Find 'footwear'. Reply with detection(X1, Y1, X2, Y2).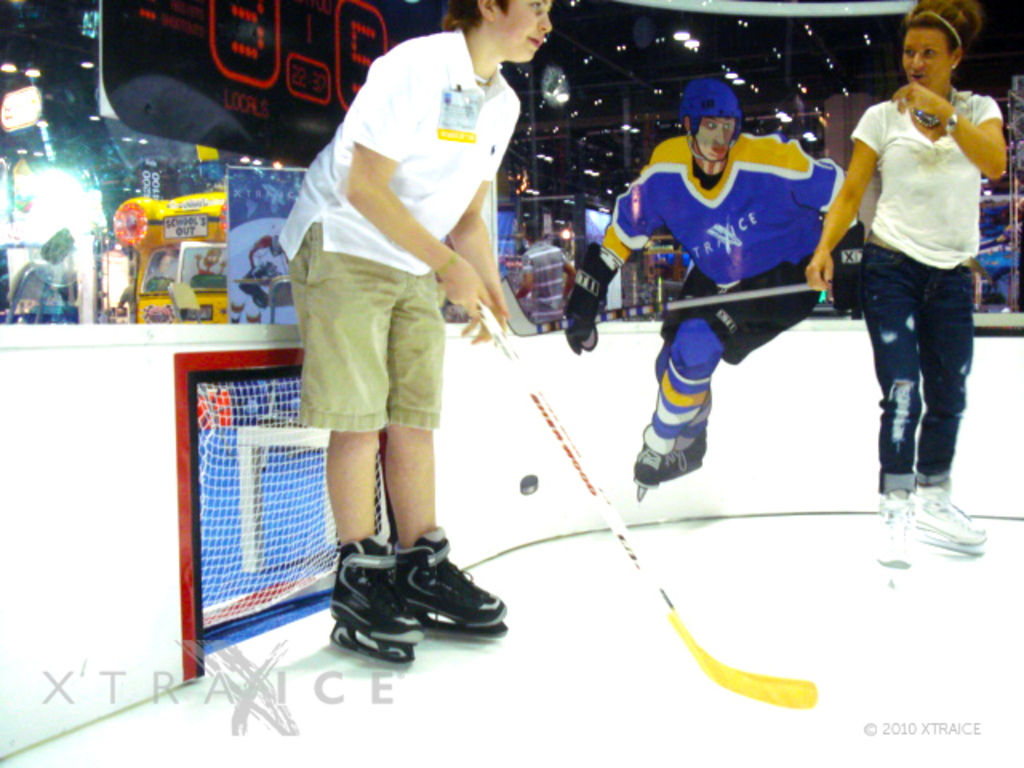
detection(410, 531, 509, 627).
